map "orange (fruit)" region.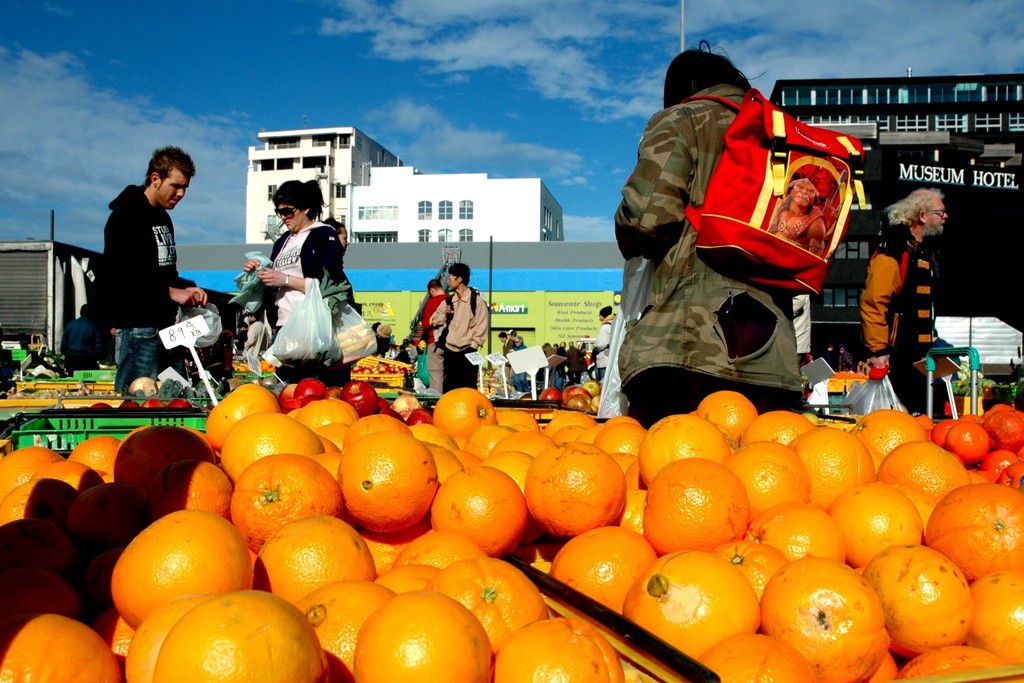
Mapped to box=[296, 394, 352, 443].
